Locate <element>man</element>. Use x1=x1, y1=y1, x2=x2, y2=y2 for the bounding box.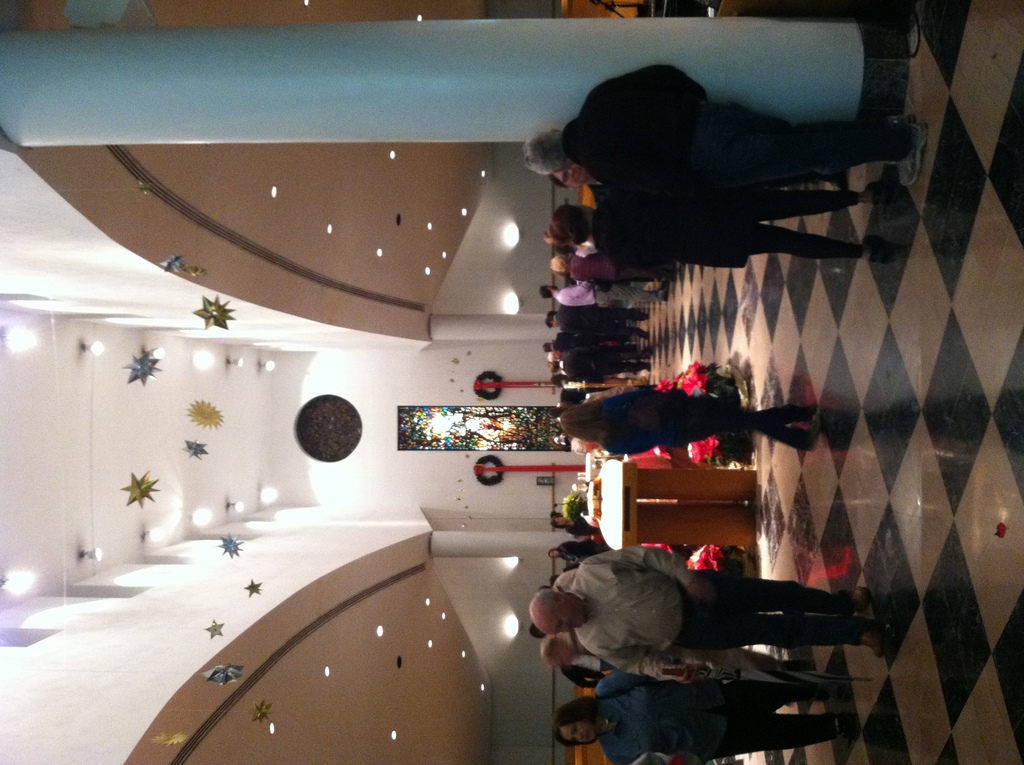
x1=543, y1=312, x2=652, y2=337.
